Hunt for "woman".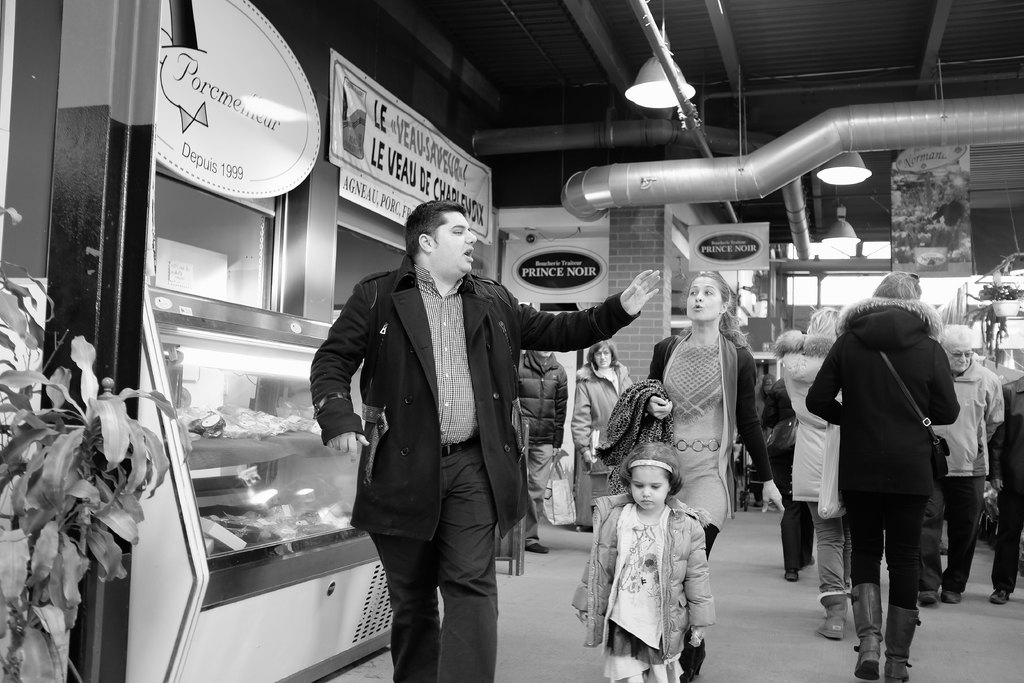
Hunted down at 772:304:854:639.
